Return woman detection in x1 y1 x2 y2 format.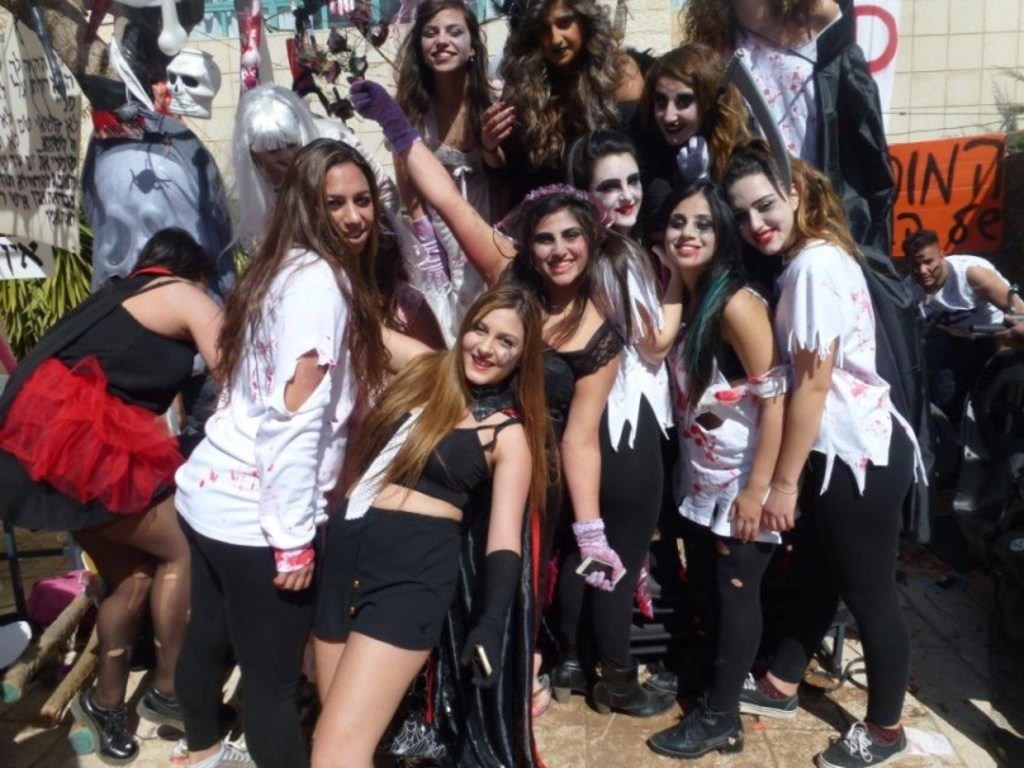
302 279 556 767.
